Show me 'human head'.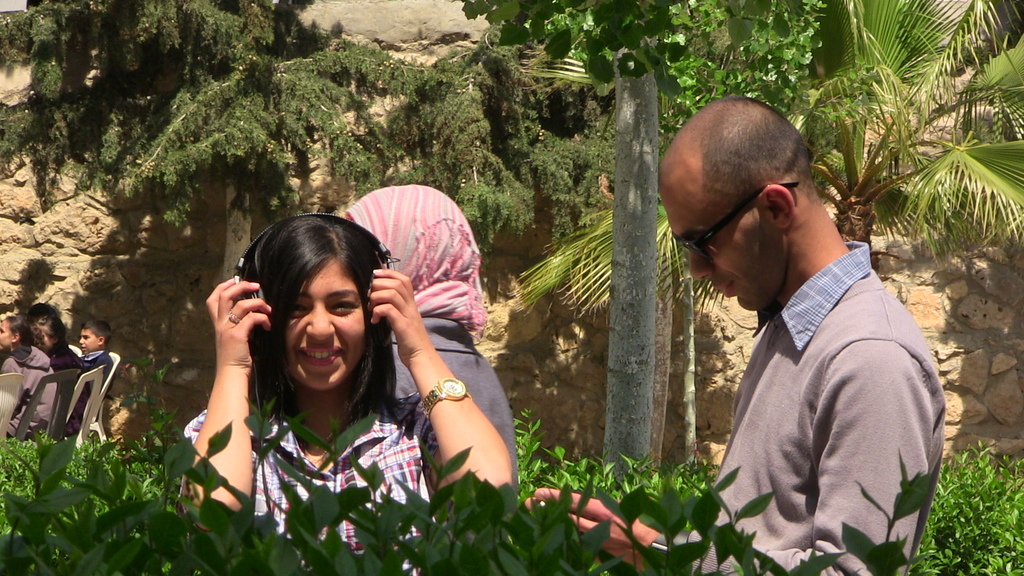
'human head' is here: region(238, 212, 385, 396).
